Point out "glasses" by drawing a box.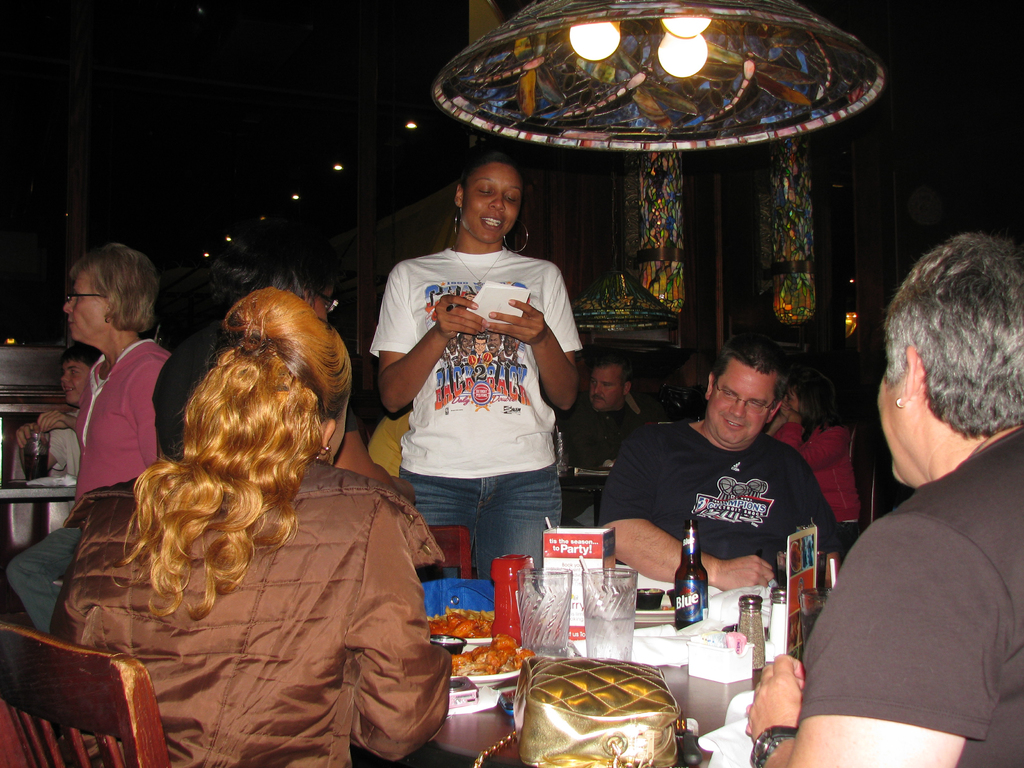
bbox=(60, 288, 119, 308).
